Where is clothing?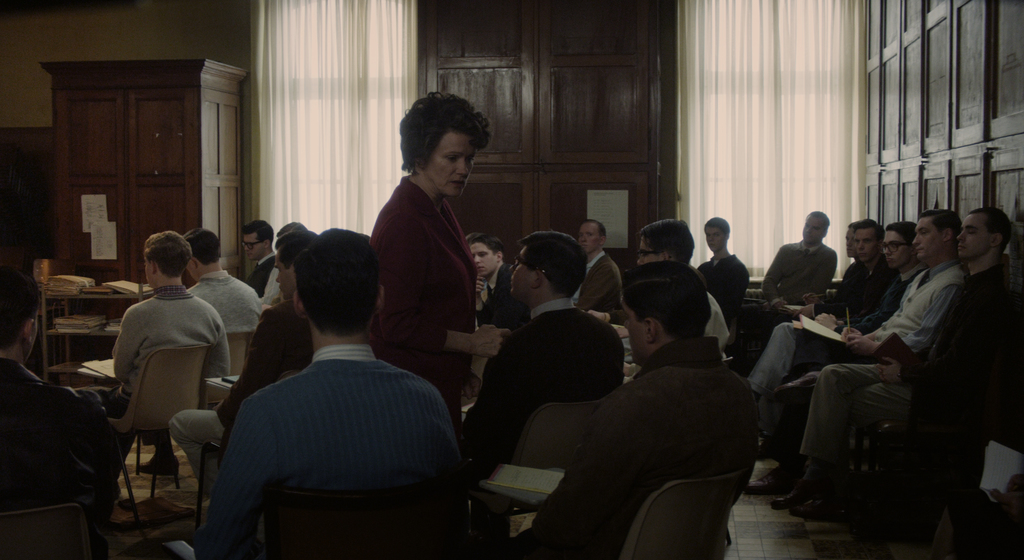
x1=689 y1=288 x2=728 y2=348.
